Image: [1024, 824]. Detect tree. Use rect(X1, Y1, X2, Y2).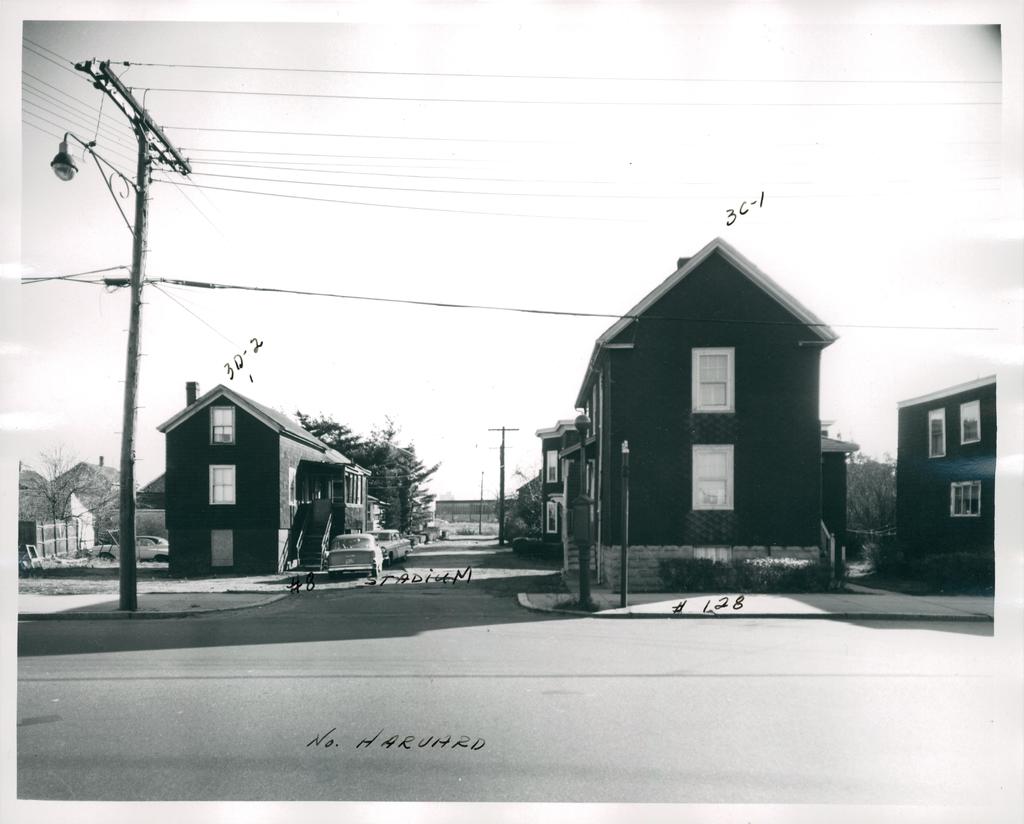
rect(847, 448, 899, 535).
